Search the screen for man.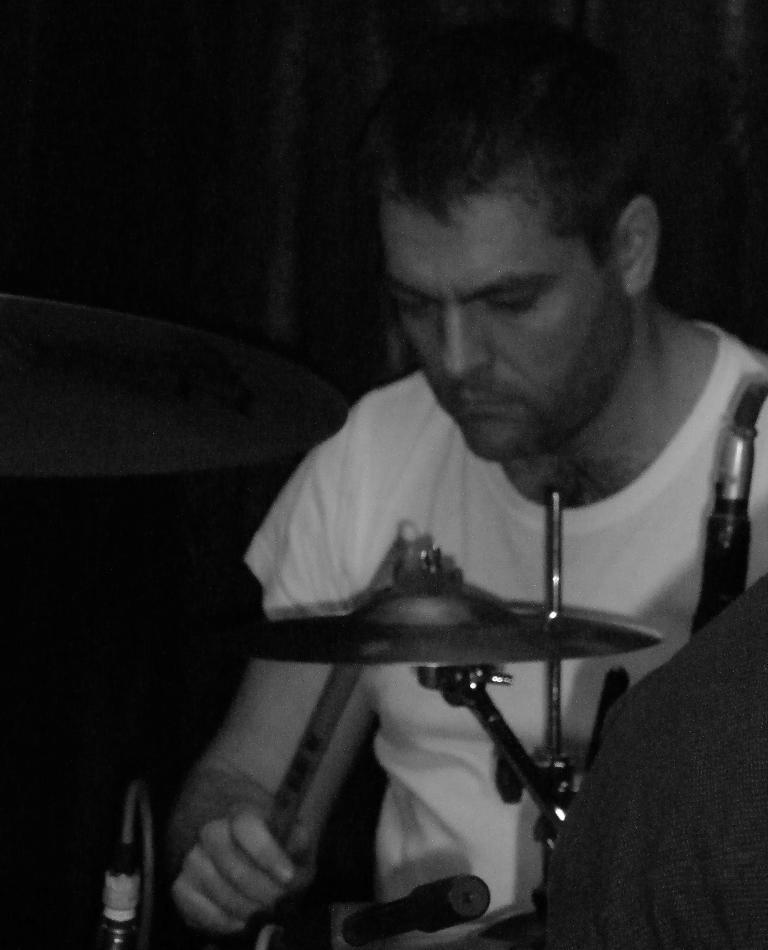
Found at x1=152, y1=50, x2=762, y2=949.
